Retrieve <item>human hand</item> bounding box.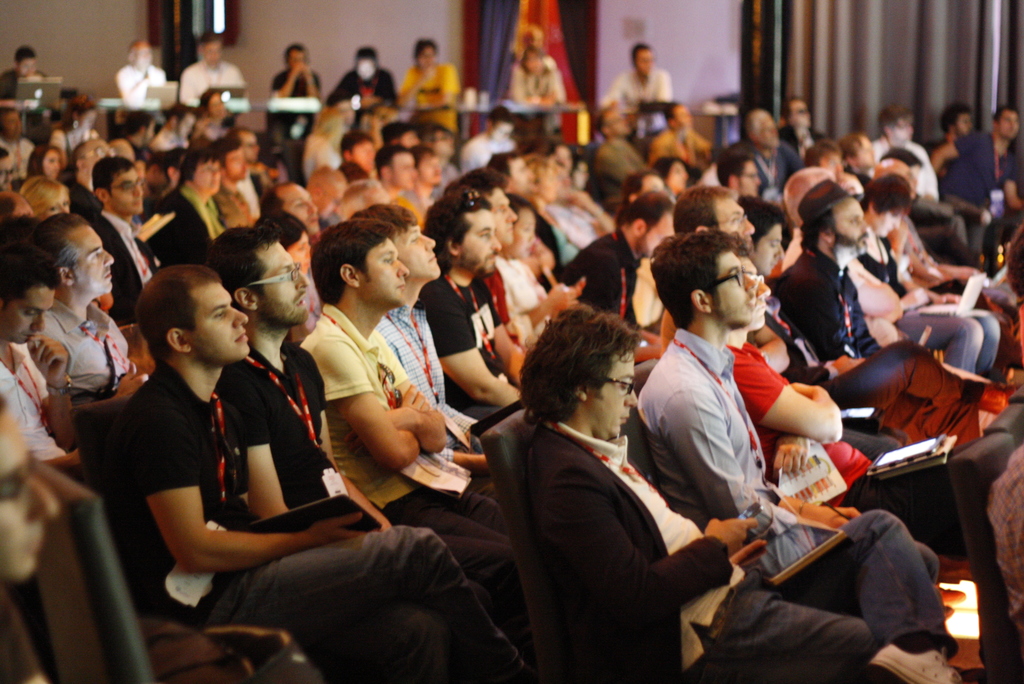
Bounding box: left=342, top=409, right=406, bottom=462.
